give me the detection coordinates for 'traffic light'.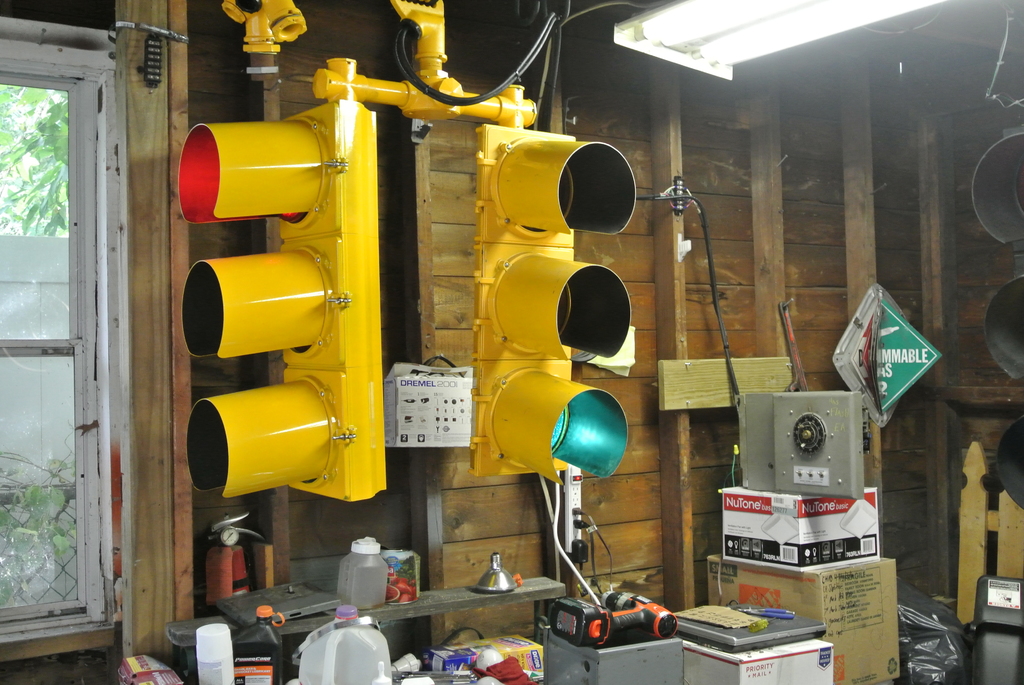
<box>472,81,628,487</box>.
